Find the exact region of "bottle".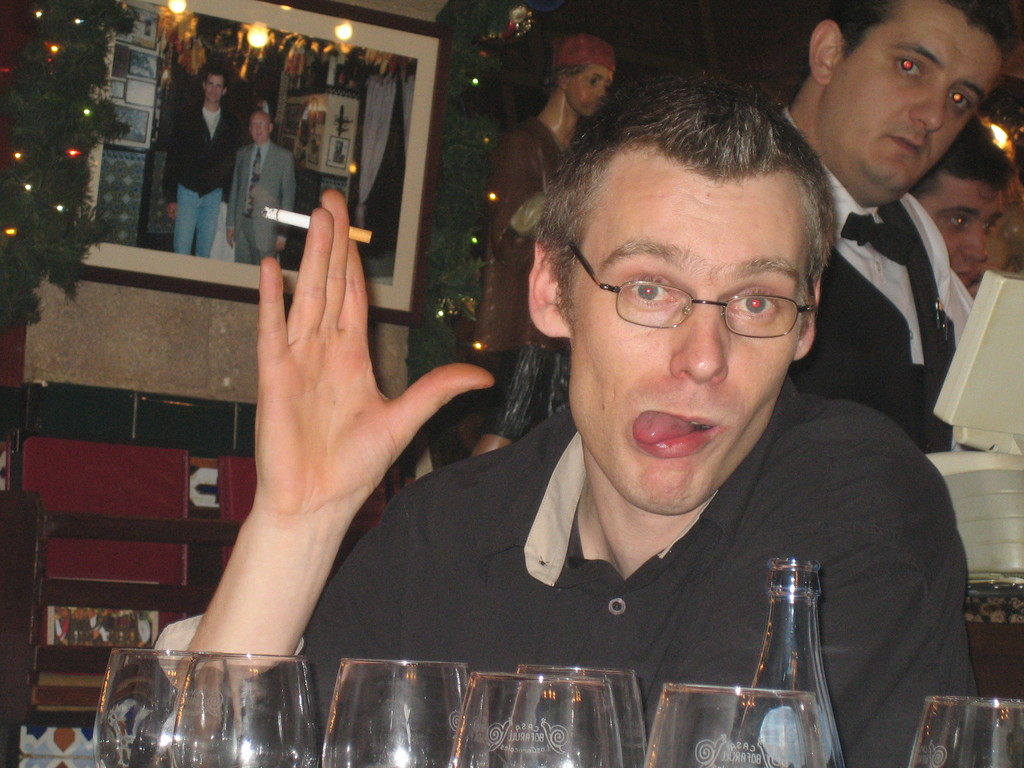
Exact region: left=714, top=559, right=849, bottom=764.
